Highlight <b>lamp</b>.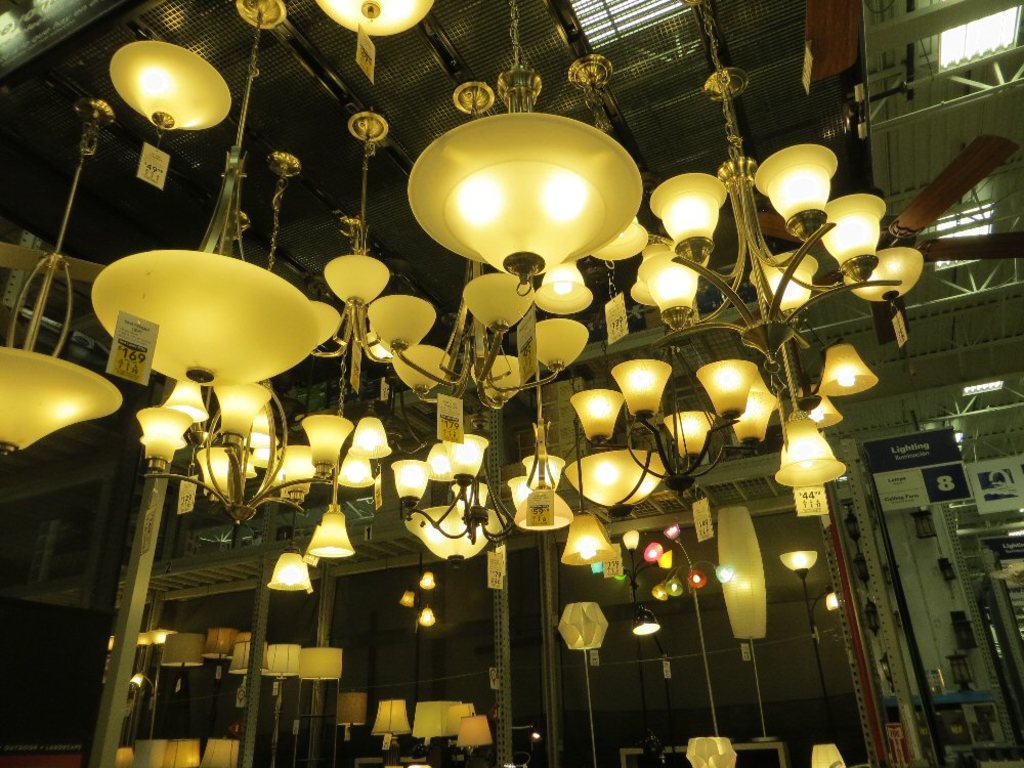
Highlighted region: Rect(415, 571, 438, 592).
